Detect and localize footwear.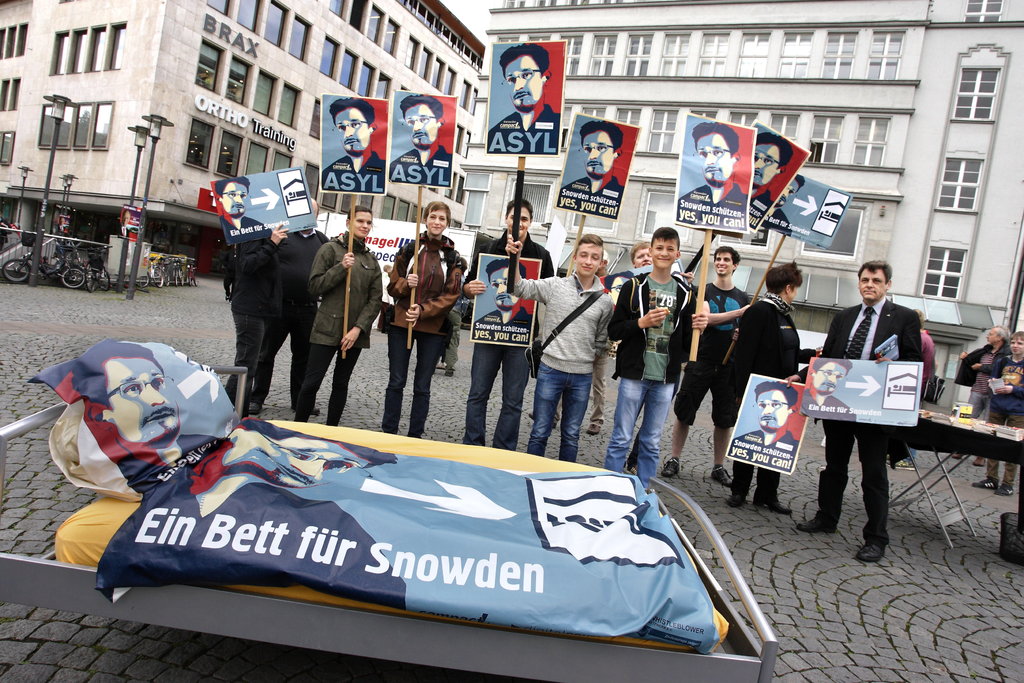
Localized at (796,513,835,532).
